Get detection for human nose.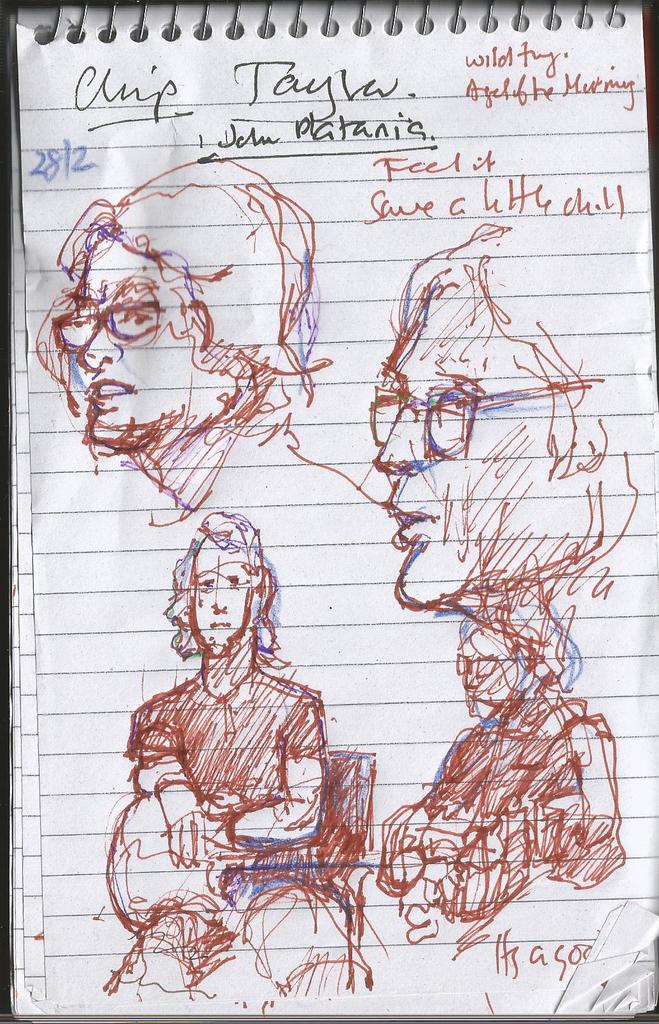
Detection: left=372, top=403, right=415, bottom=481.
